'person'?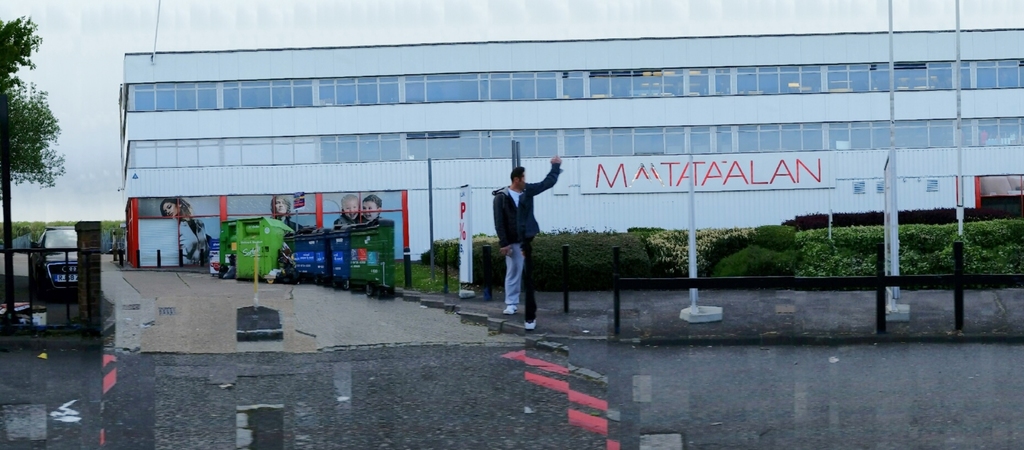
bbox(165, 195, 214, 275)
